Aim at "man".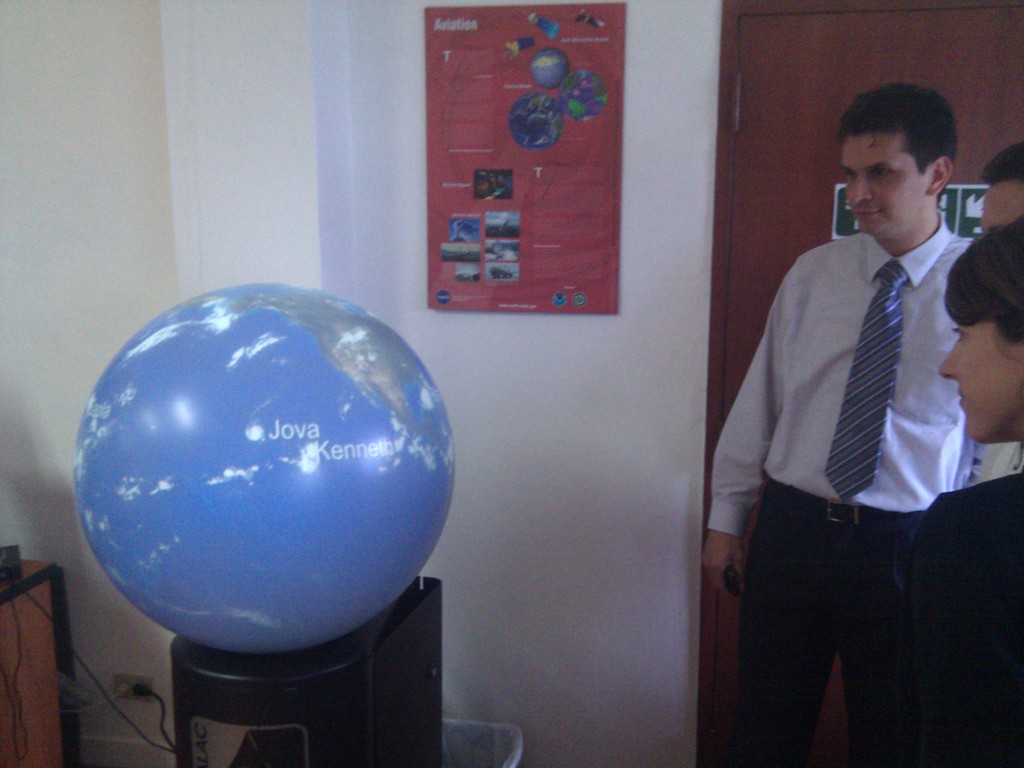
Aimed at left=967, top=143, right=1023, bottom=491.
